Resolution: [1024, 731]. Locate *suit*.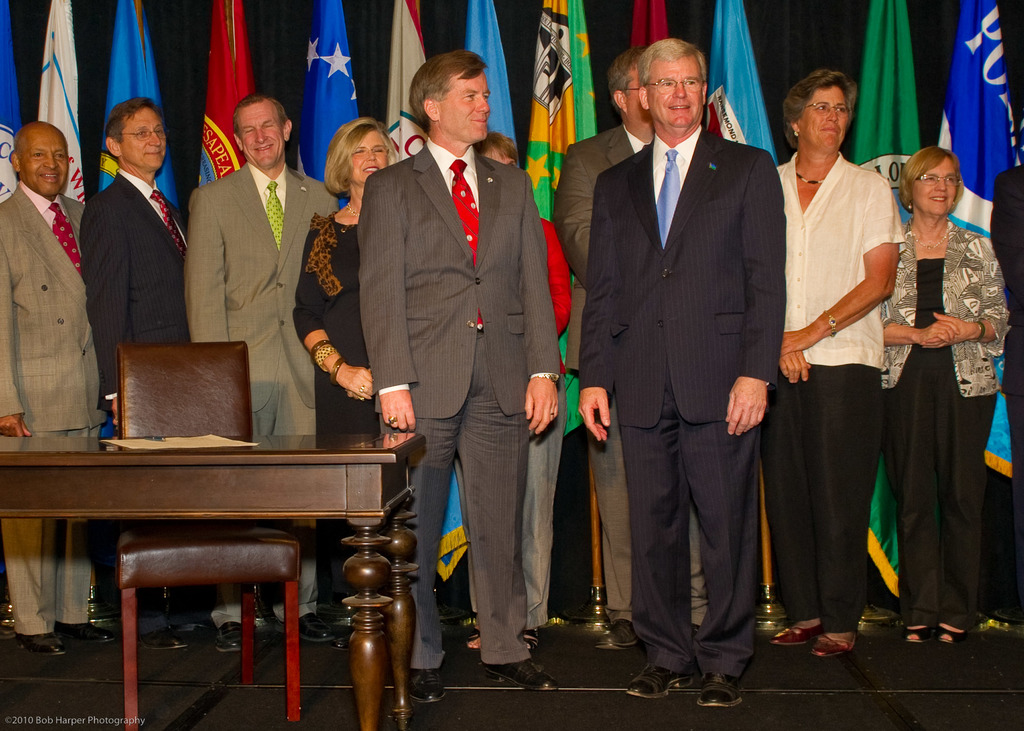
{"left": 77, "top": 168, "right": 198, "bottom": 629}.
